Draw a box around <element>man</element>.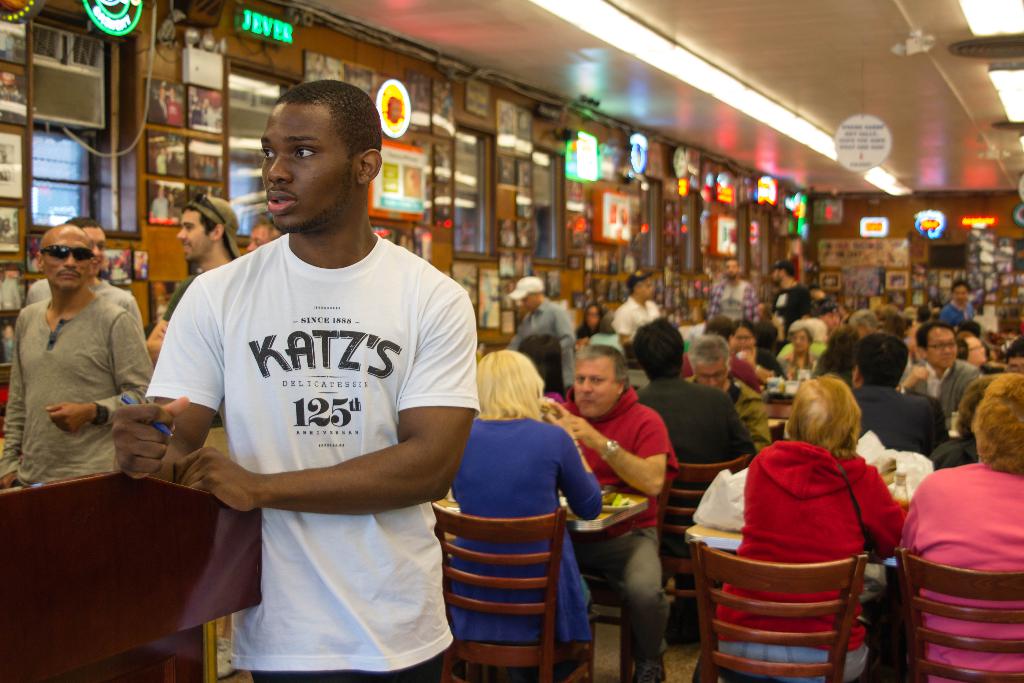
70:219:148:328.
